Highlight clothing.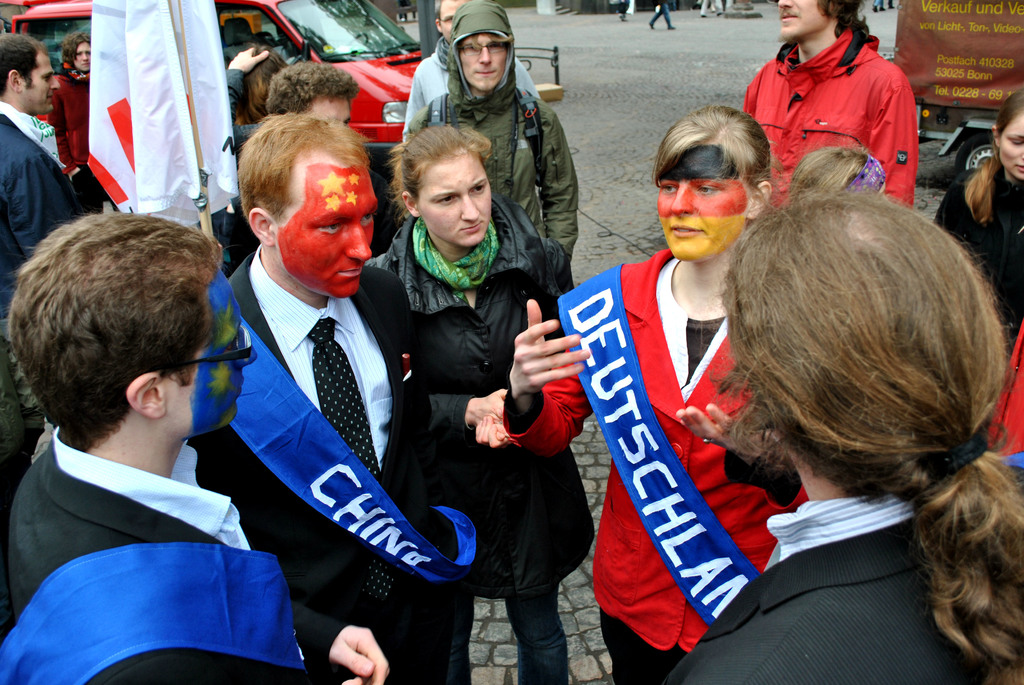
Highlighted region: [653, 488, 1023, 684].
